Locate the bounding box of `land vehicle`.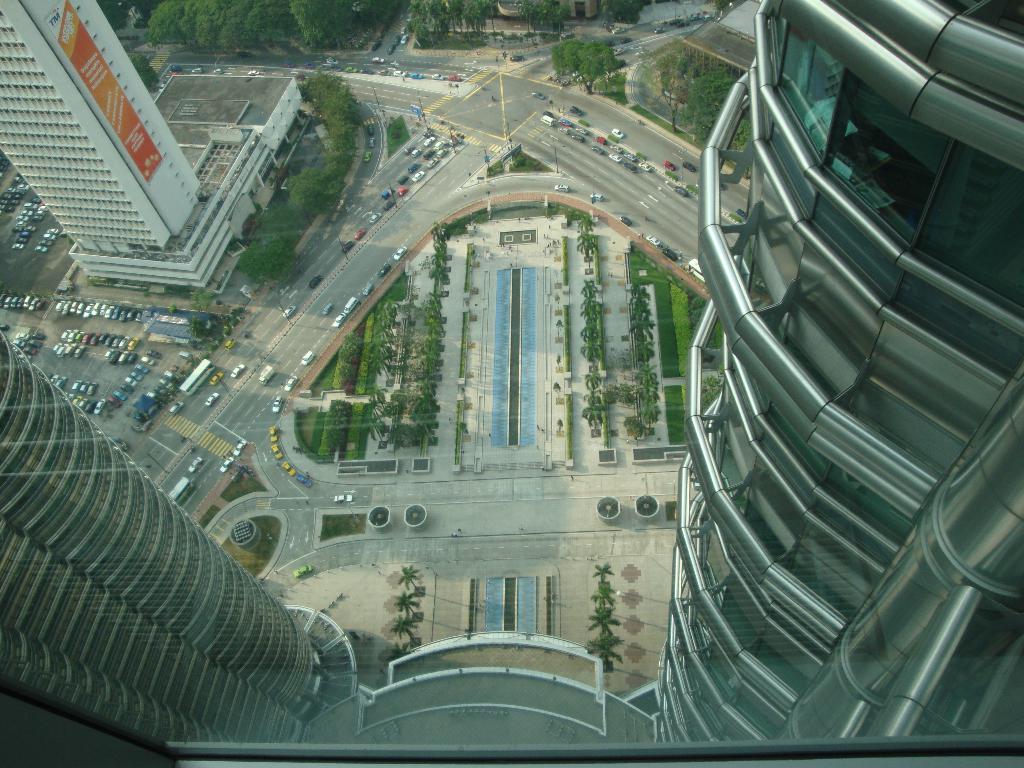
Bounding box: (x1=372, y1=45, x2=381, y2=50).
